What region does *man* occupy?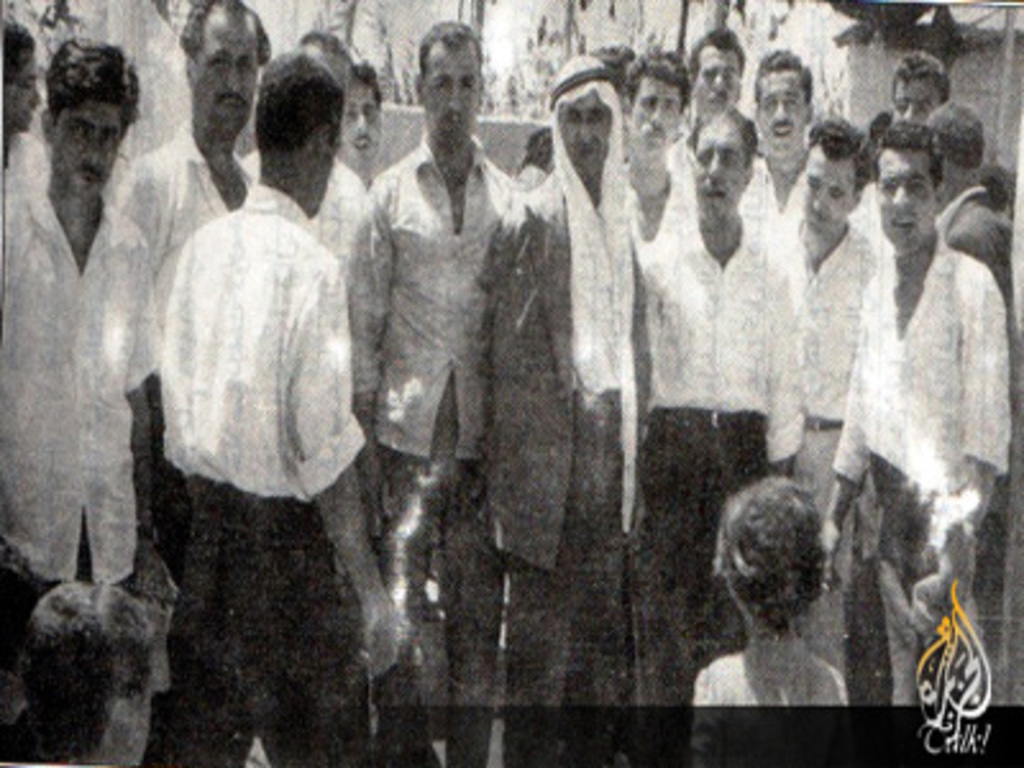
box(617, 49, 694, 271).
